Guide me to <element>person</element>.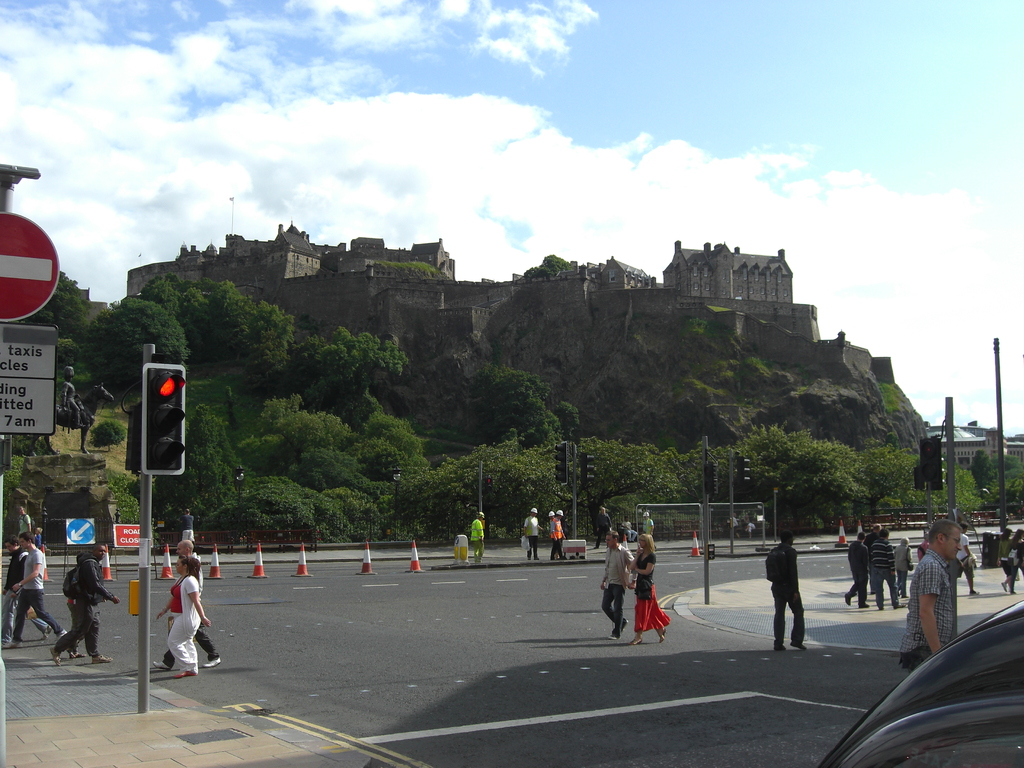
Guidance: (left=744, top=518, right=757, bottom=540).
